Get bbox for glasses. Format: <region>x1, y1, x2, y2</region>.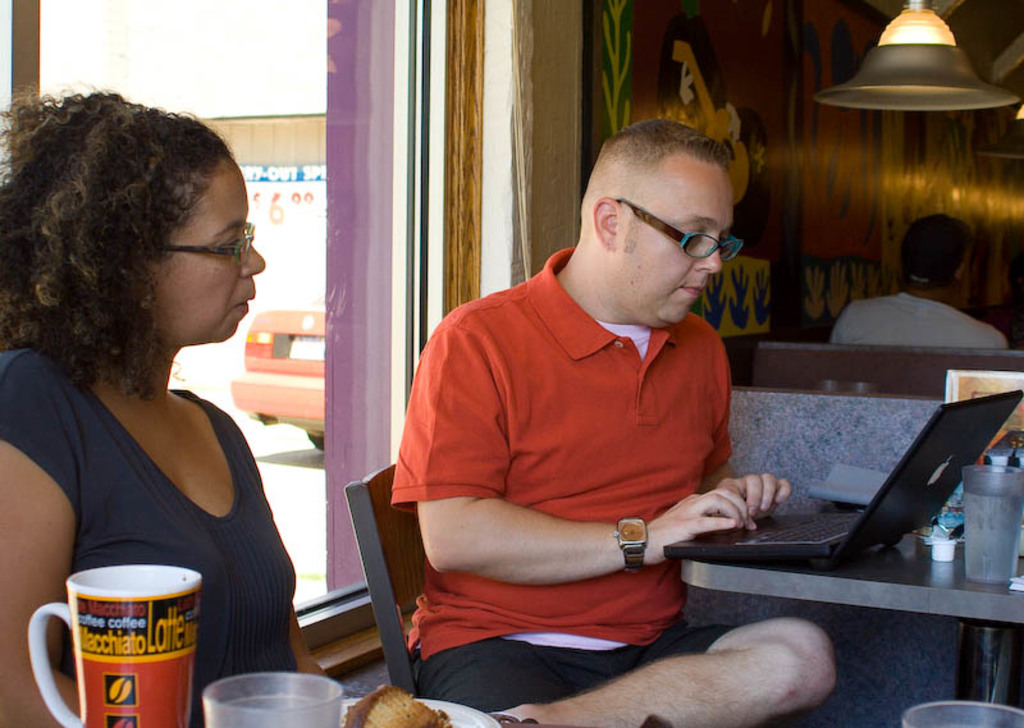
<region>164, 223, 256, 270</region>.
